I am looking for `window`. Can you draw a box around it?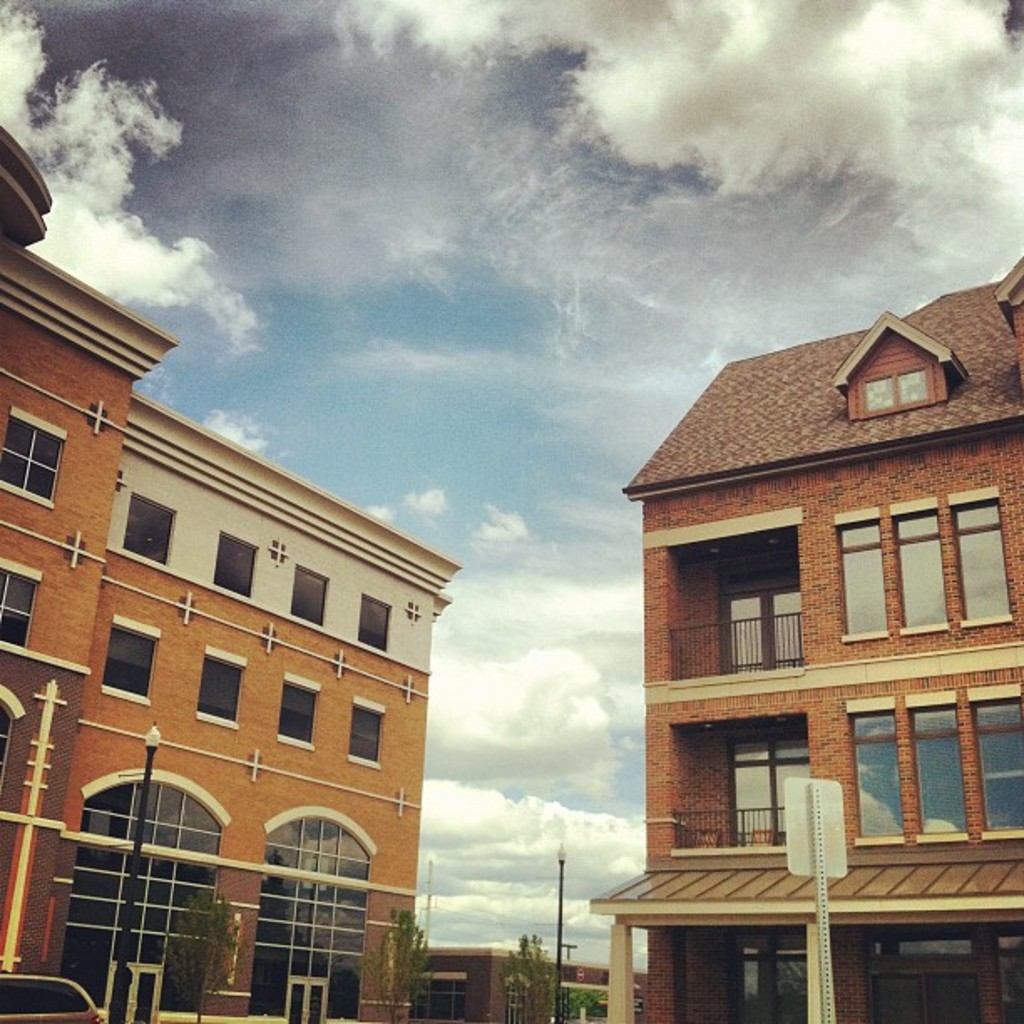
Sure, the bounding box is BBox(0, 405, 67, 514).
